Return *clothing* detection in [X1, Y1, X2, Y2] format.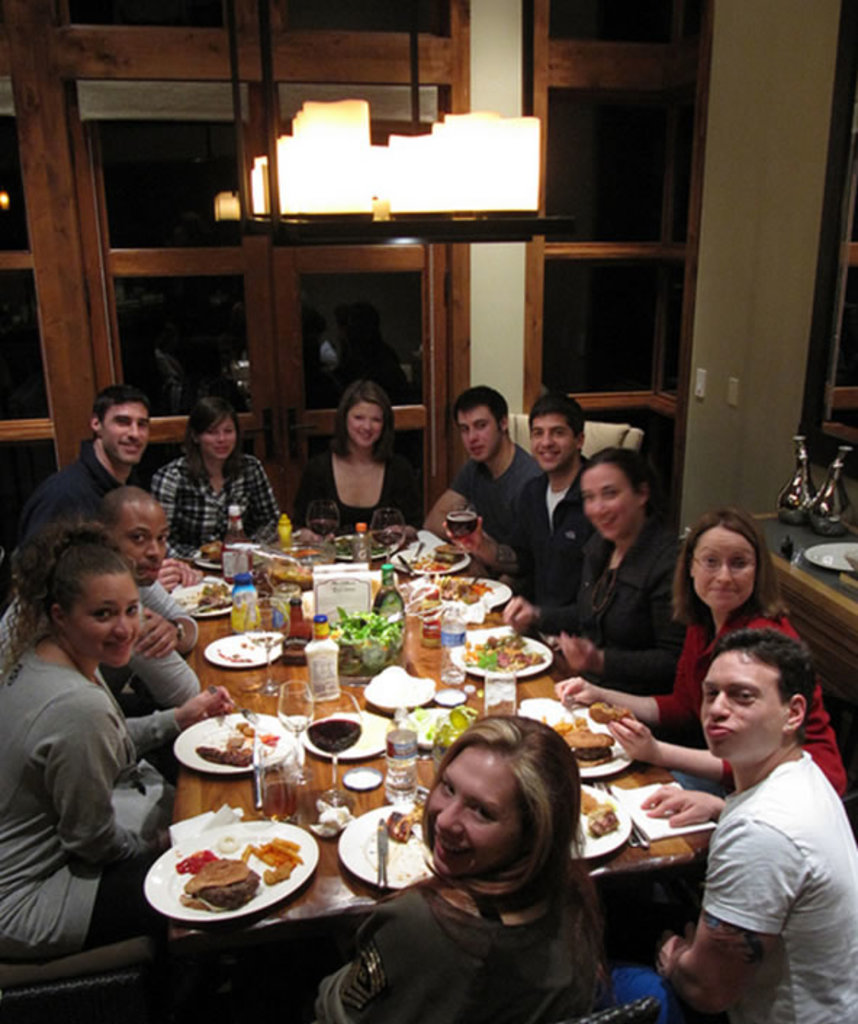
[659, 686, 845, 1007].
